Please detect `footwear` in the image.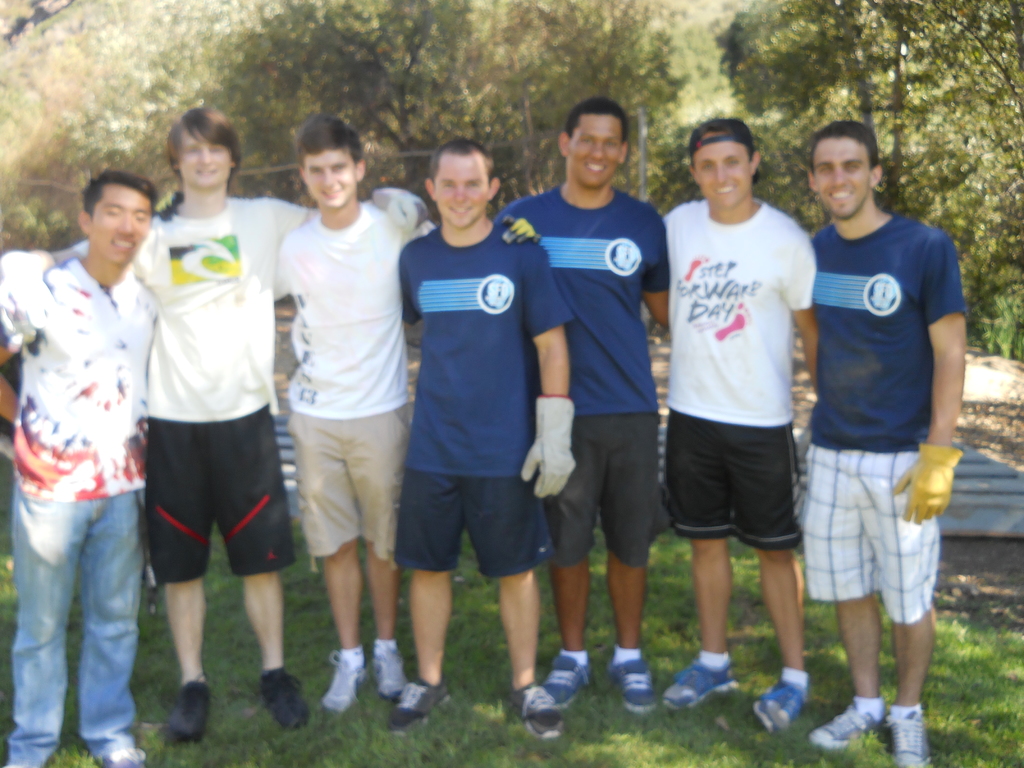
BBox(371, 645, 415, 700).
